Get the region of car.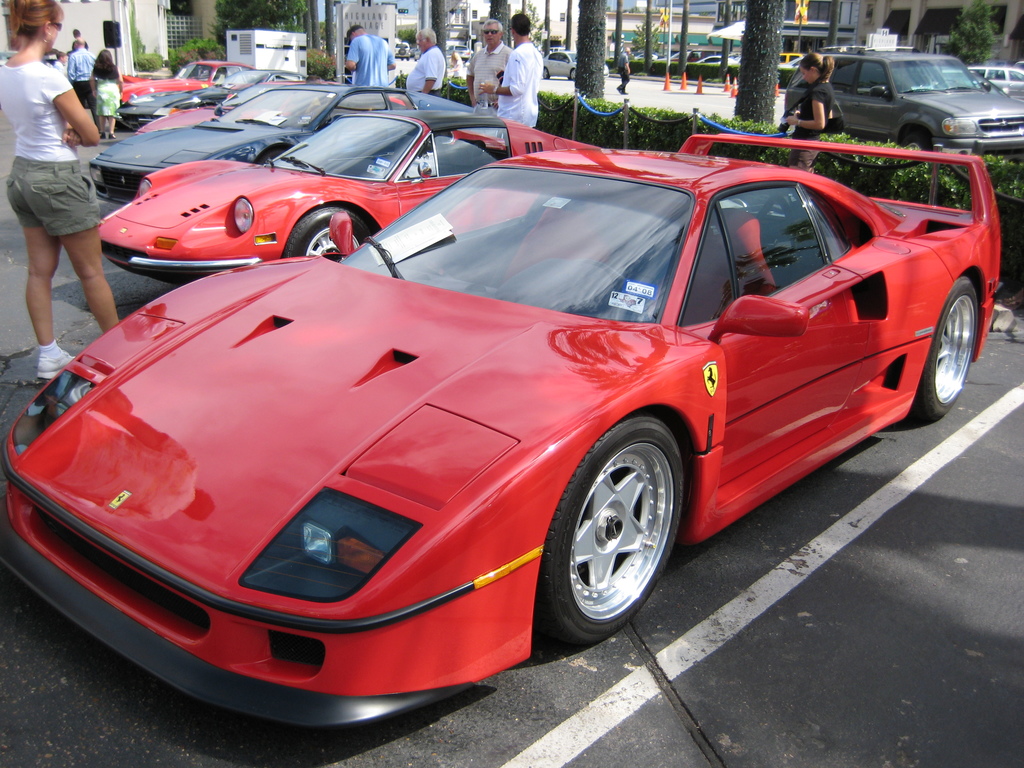
[793, 47, 1023, 147].
